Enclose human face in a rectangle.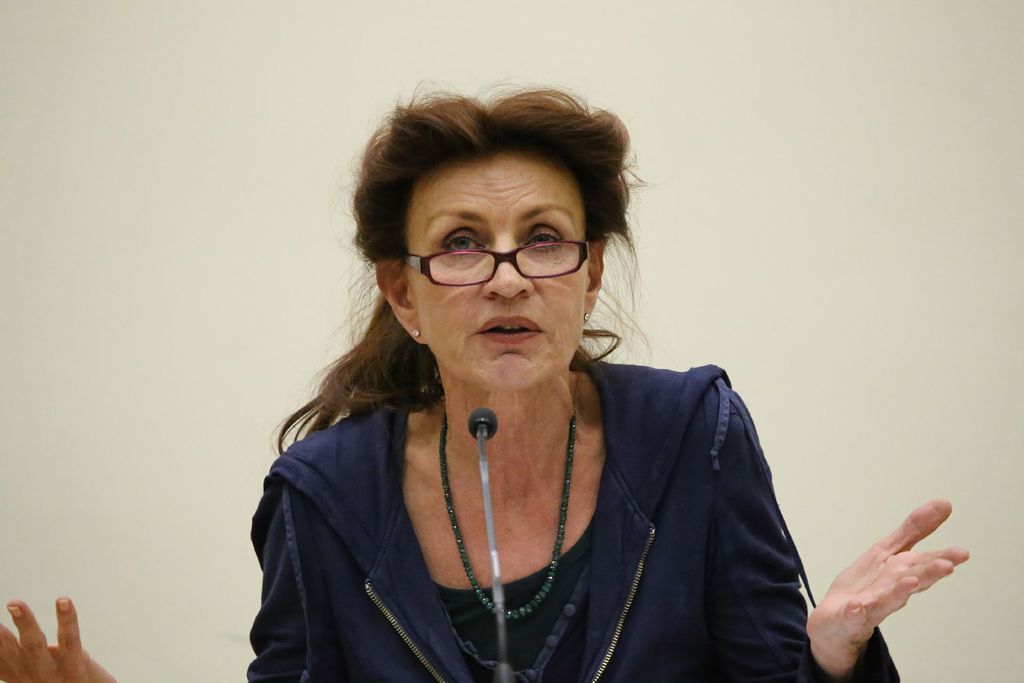
crop(407, 154, 588, 400).
